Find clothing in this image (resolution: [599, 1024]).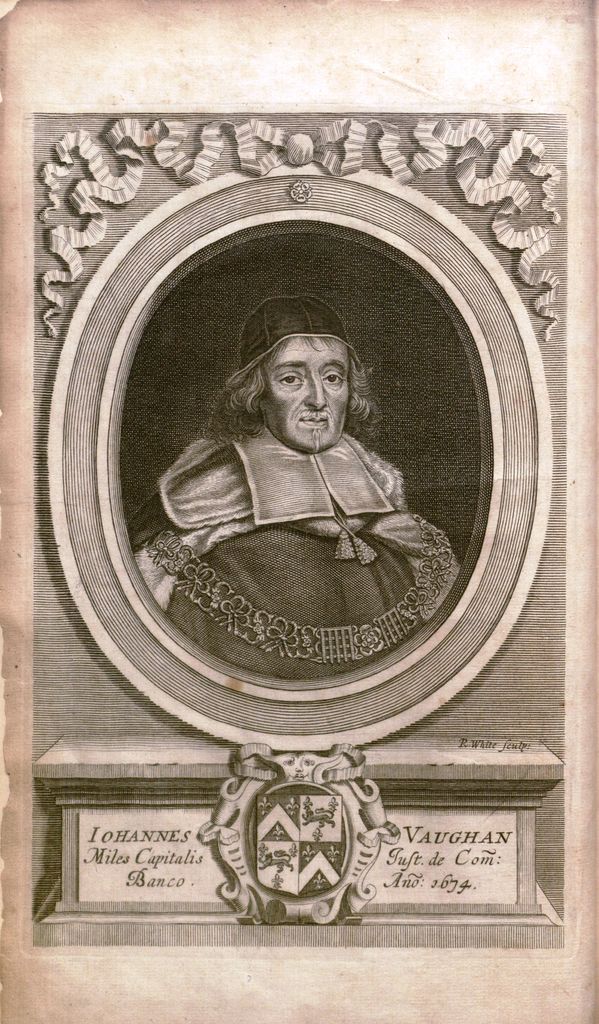
detection(128, 412, 467, 669).
